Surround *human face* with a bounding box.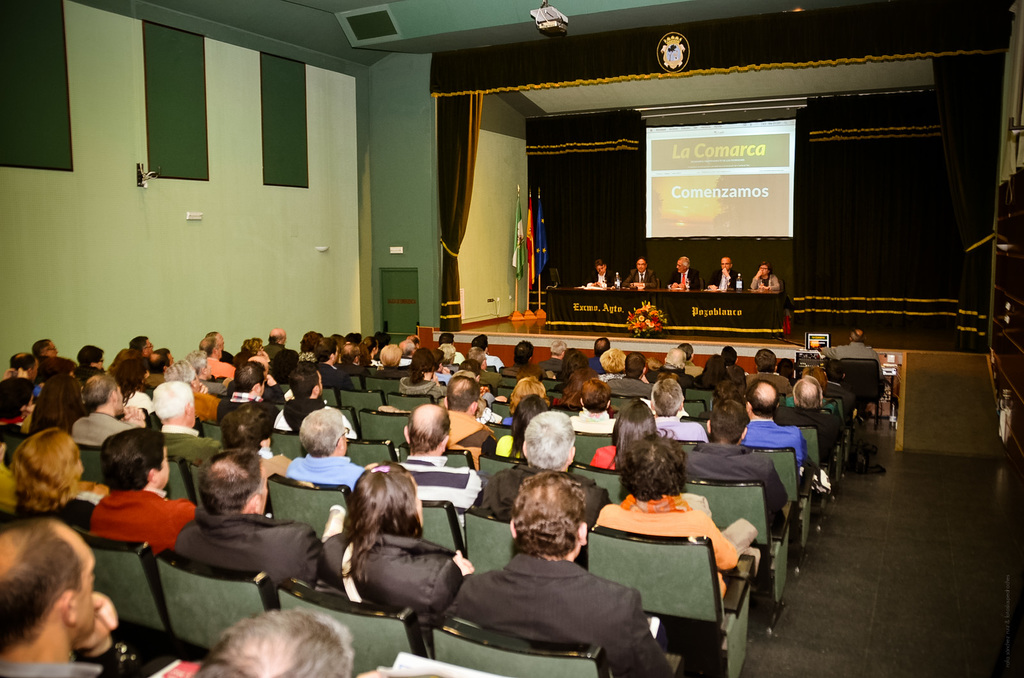
x1=676 y1=261 x2=686 y2=274.
